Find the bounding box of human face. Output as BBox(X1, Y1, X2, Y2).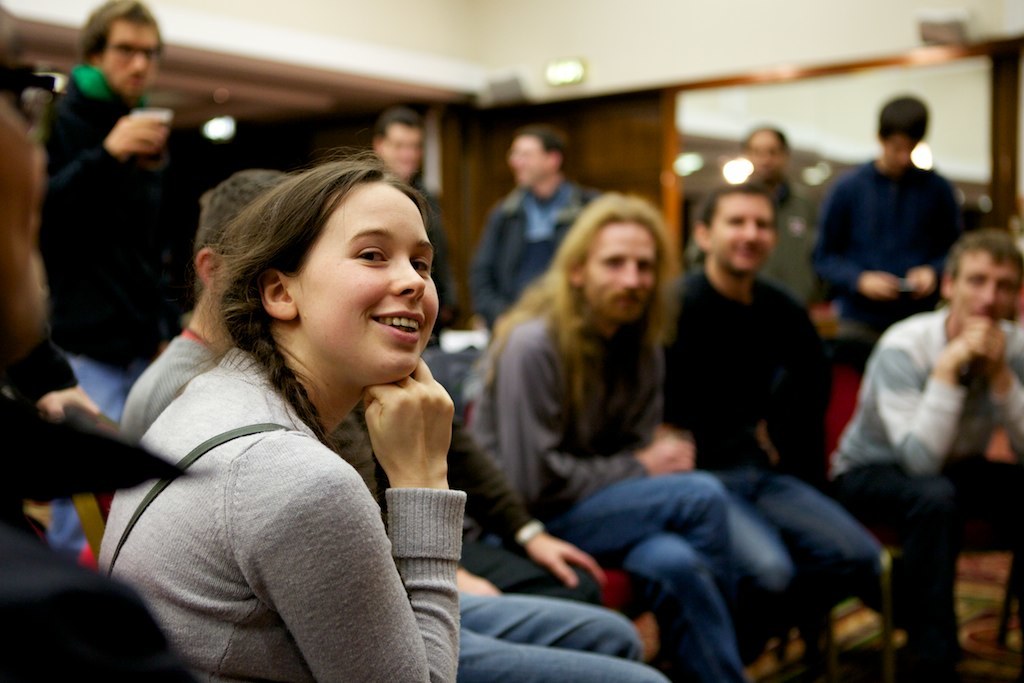
BBox(0, 103, 50, 307).
